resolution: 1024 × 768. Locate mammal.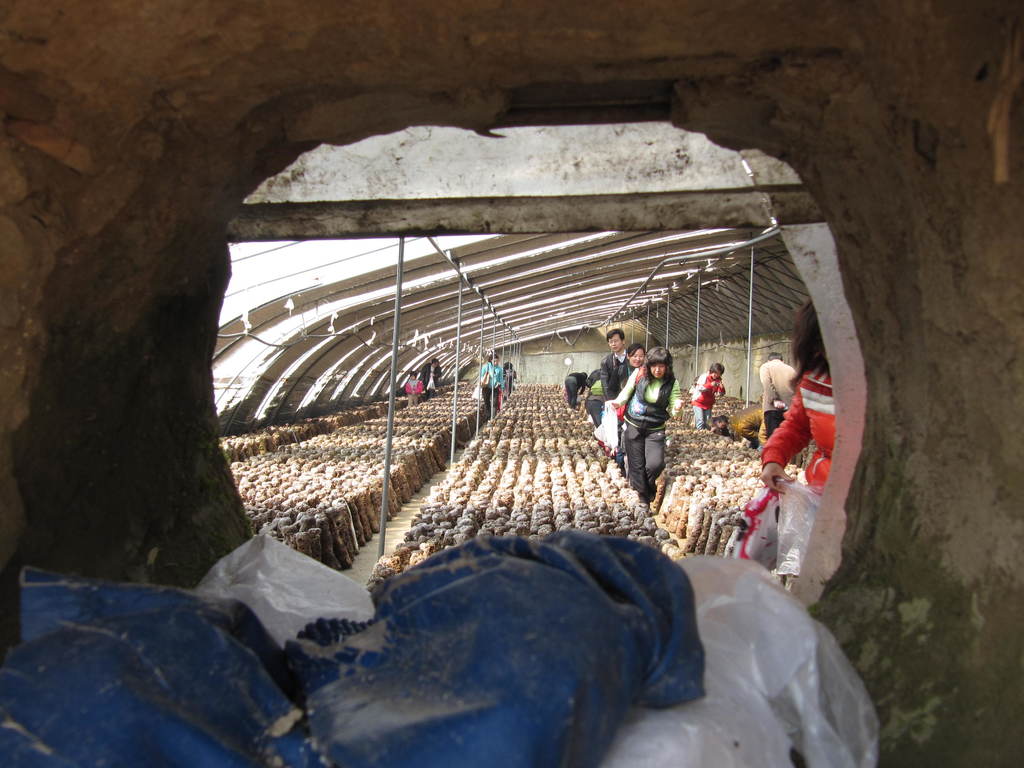
rect(402, 371, 417, 410).
